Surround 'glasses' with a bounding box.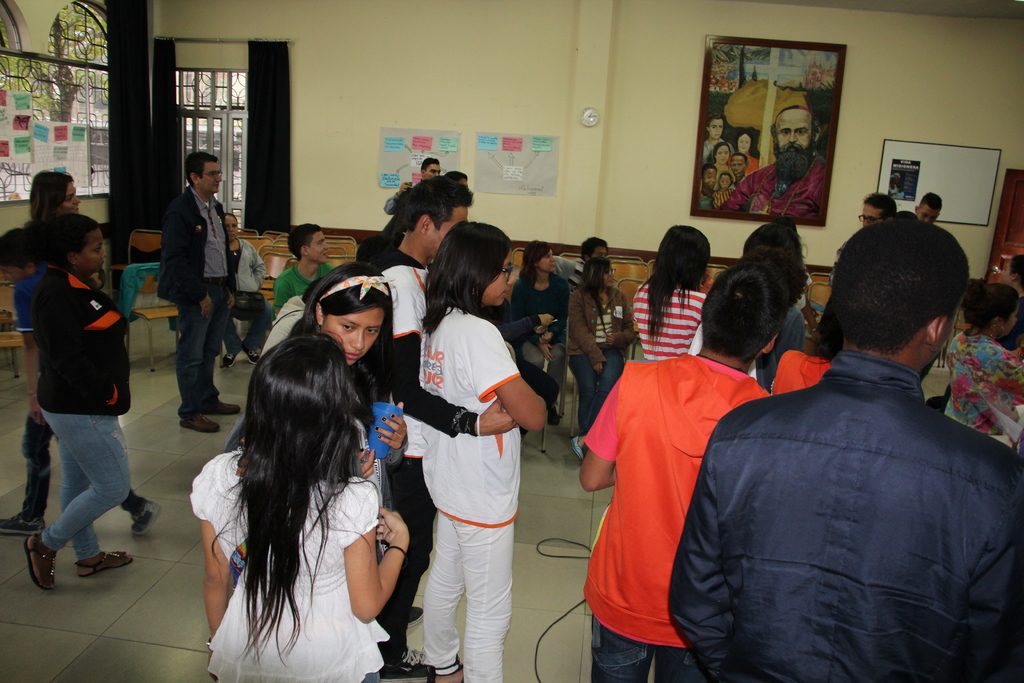
<box>602,269,614,276</box>.
